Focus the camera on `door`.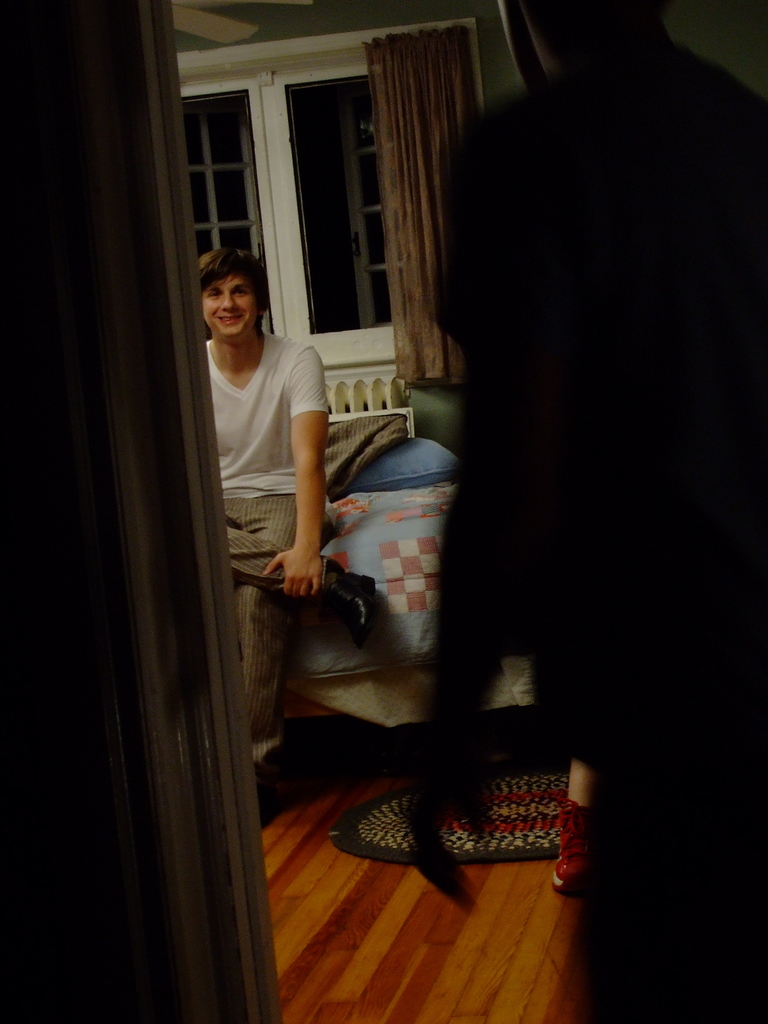
Focus region: BBox(65, 0, 285, 1023).
